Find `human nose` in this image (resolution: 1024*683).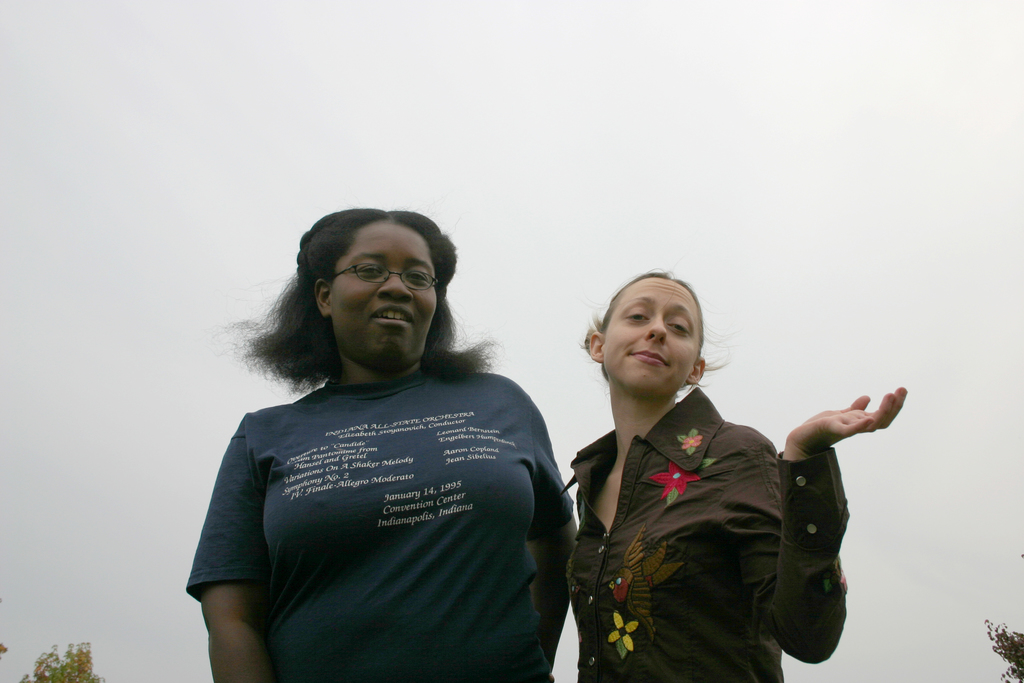
bbox(376, 268, 415, 302).
